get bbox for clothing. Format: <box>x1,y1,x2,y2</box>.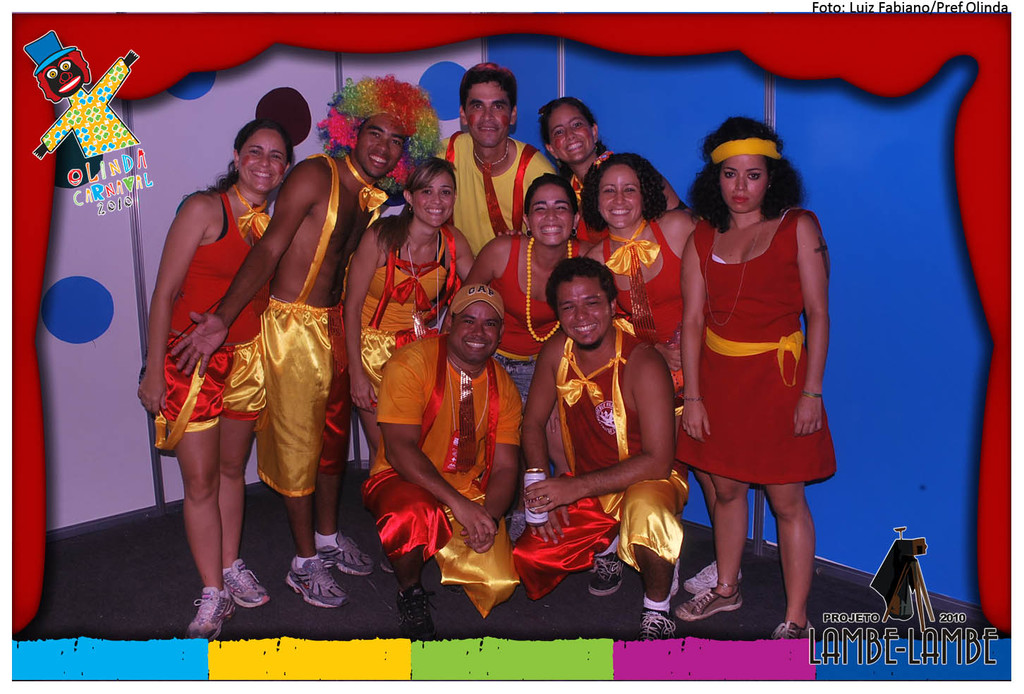
<box>258,147,349,497</box>.
